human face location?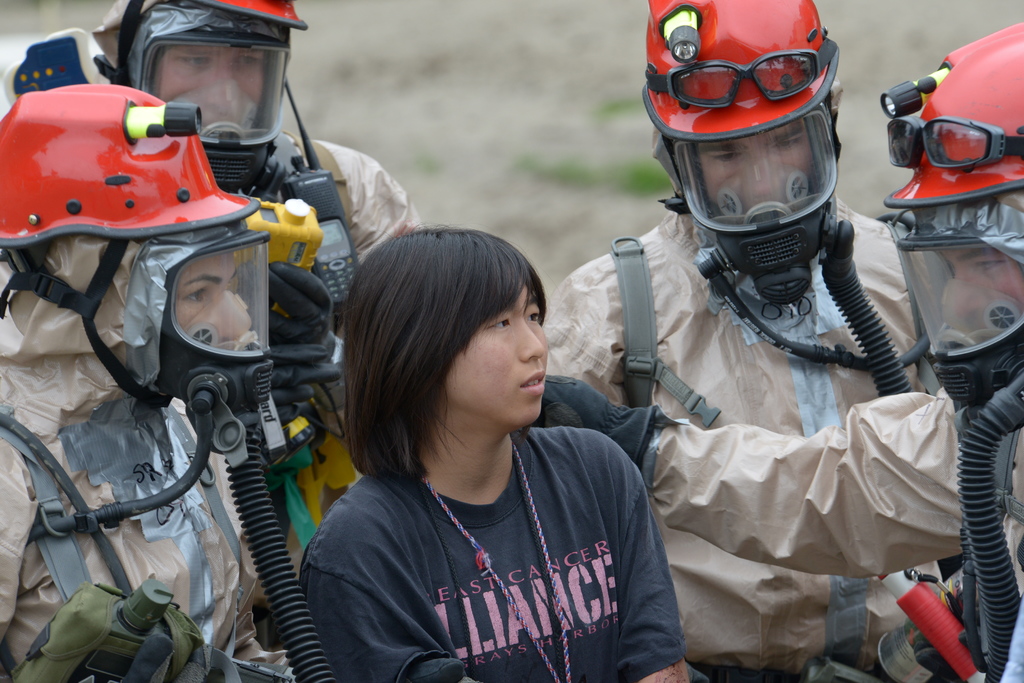
<region>690, 113, 817, 224</region>
